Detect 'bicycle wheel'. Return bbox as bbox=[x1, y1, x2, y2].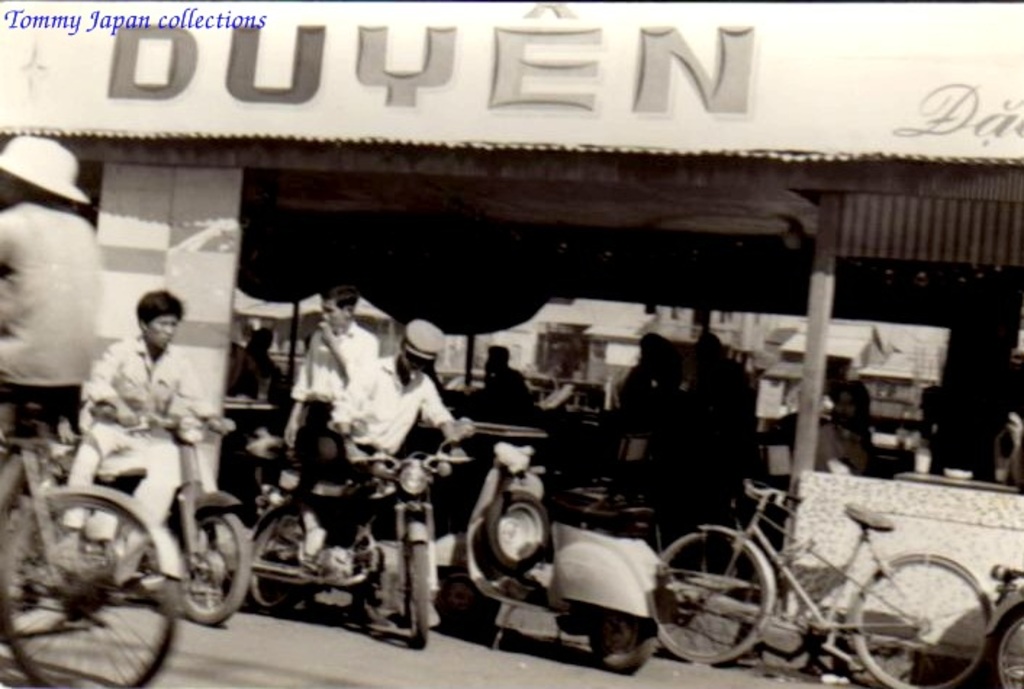
bbox=[660, 529, 780, 669].
